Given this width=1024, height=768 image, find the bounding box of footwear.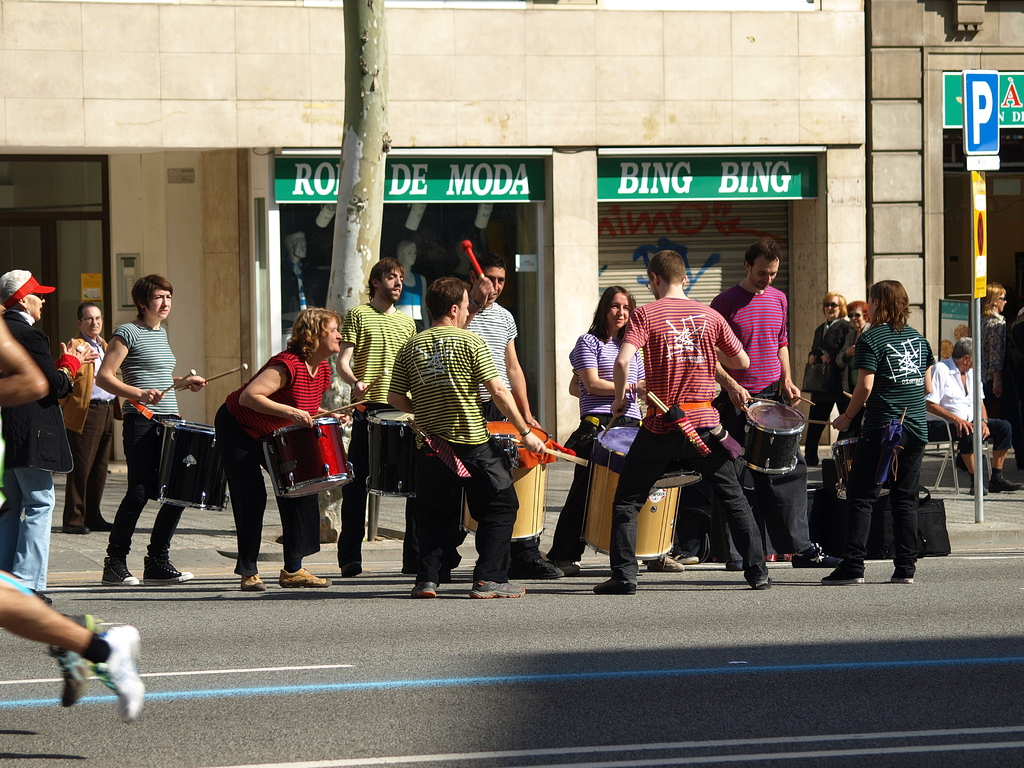
Rect(91, 517, 117, 533).
